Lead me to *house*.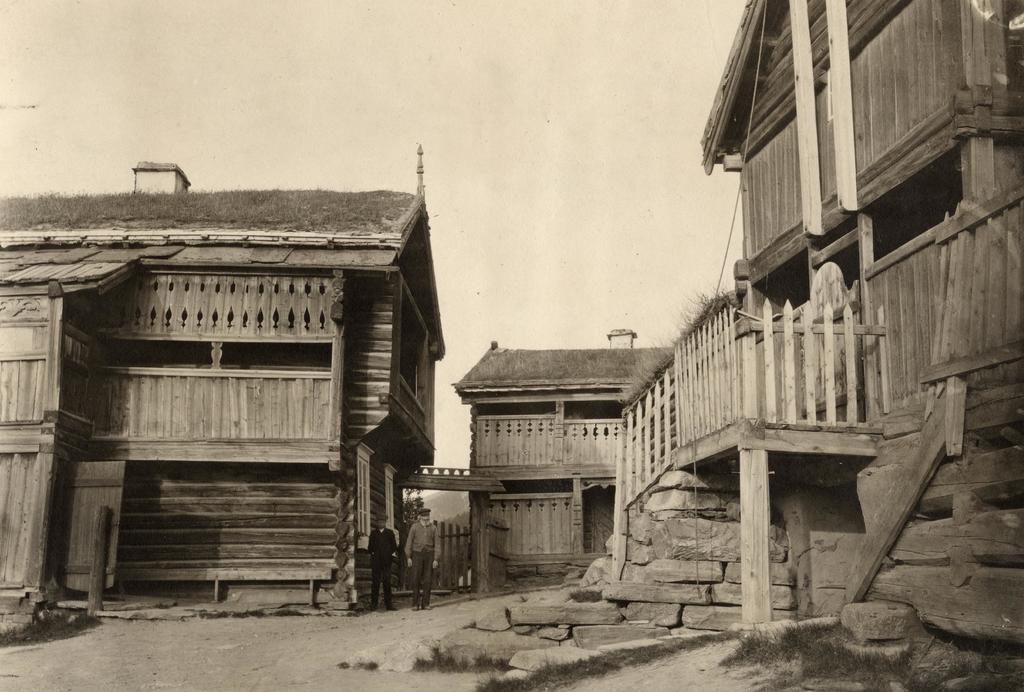
Lead to 436 334 666 628.
